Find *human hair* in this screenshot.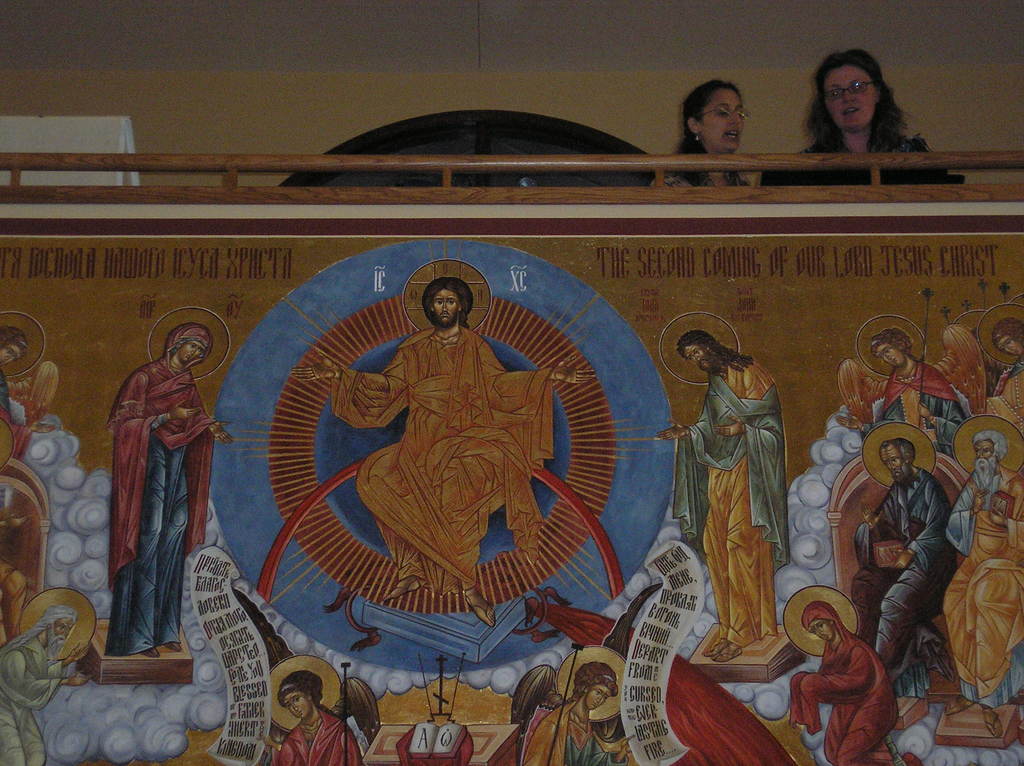
The bounding box for *human hair* is region(865, 326, 917, 355).
